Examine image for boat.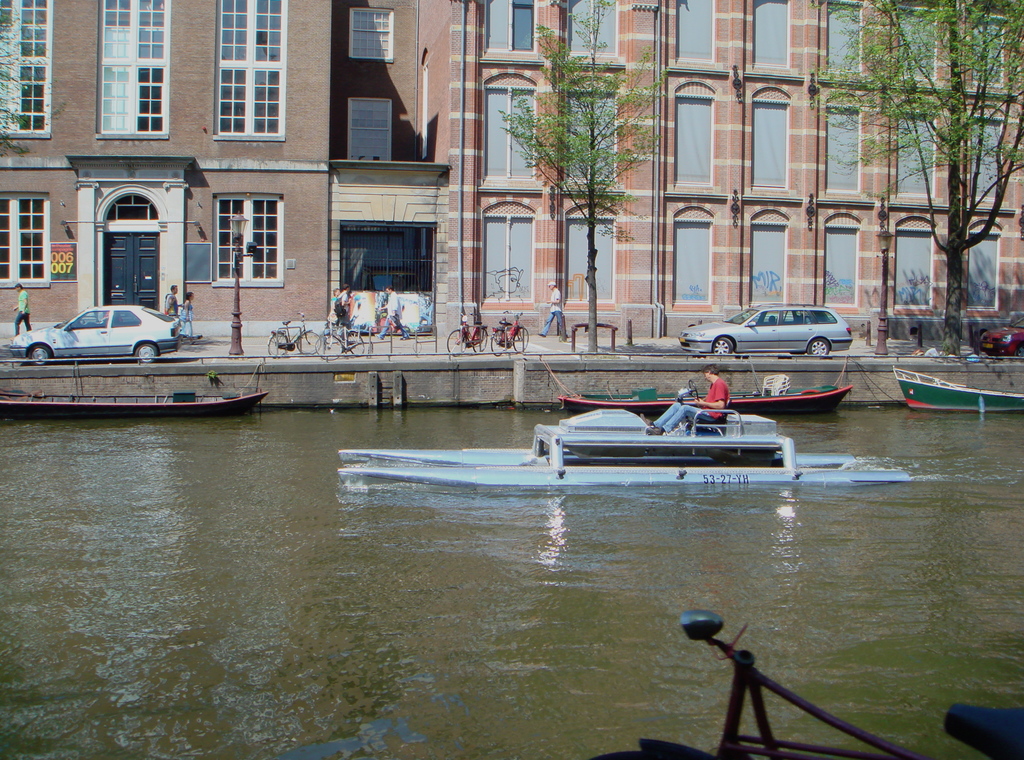
Examination result: pyautogui.locateOnScreen(0, 385, 264, 416).
